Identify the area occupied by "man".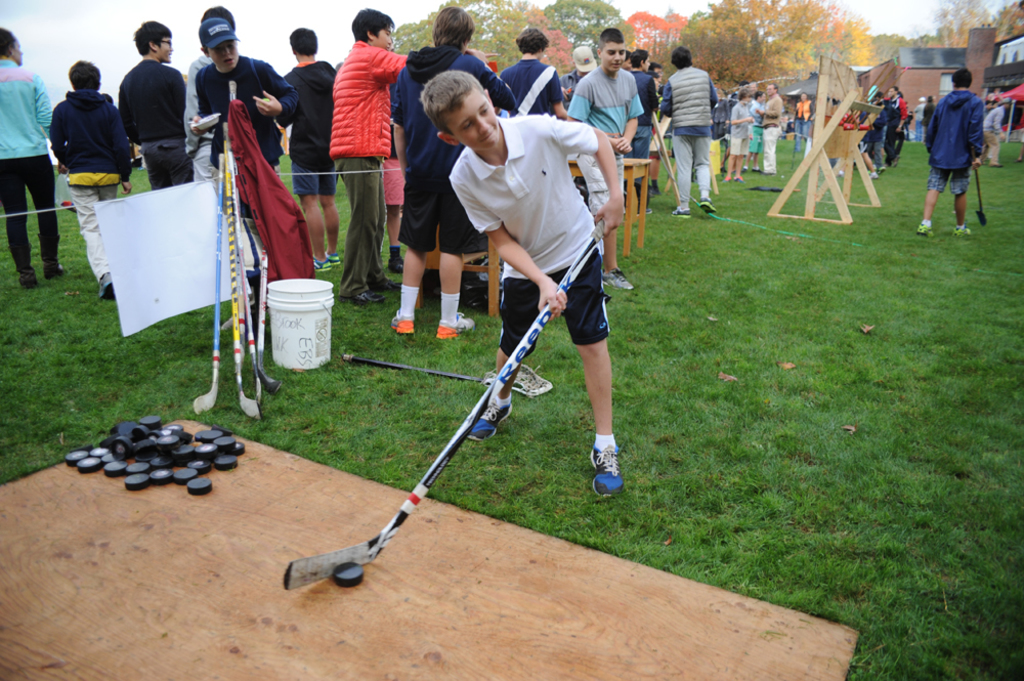
Area: <box>499,31,568,116</box>.
